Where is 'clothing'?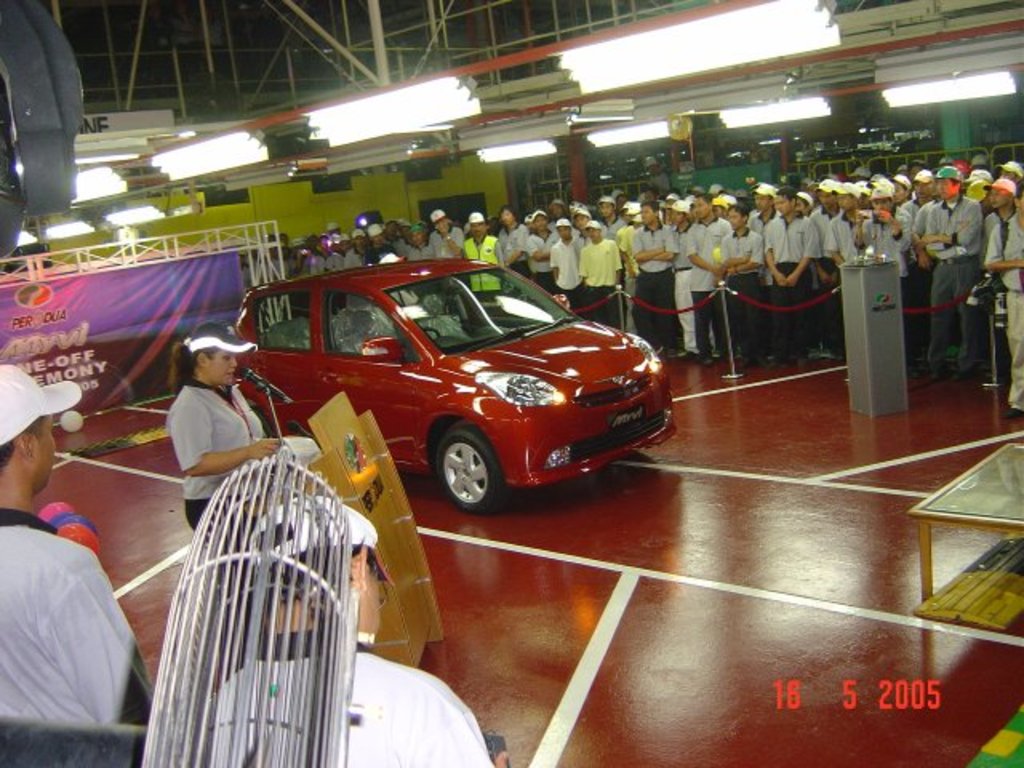
{"x1": 762, "y1": 222, "x2": 816, "y2": 350}.
